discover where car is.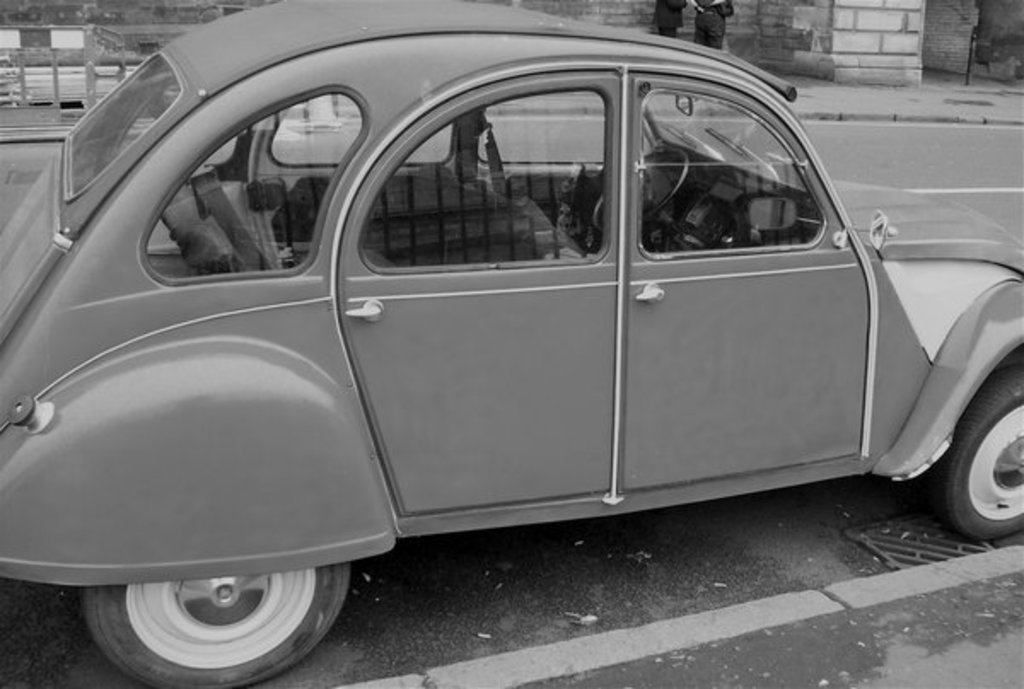
Discovered at box(0, 0, 1022, 687).
